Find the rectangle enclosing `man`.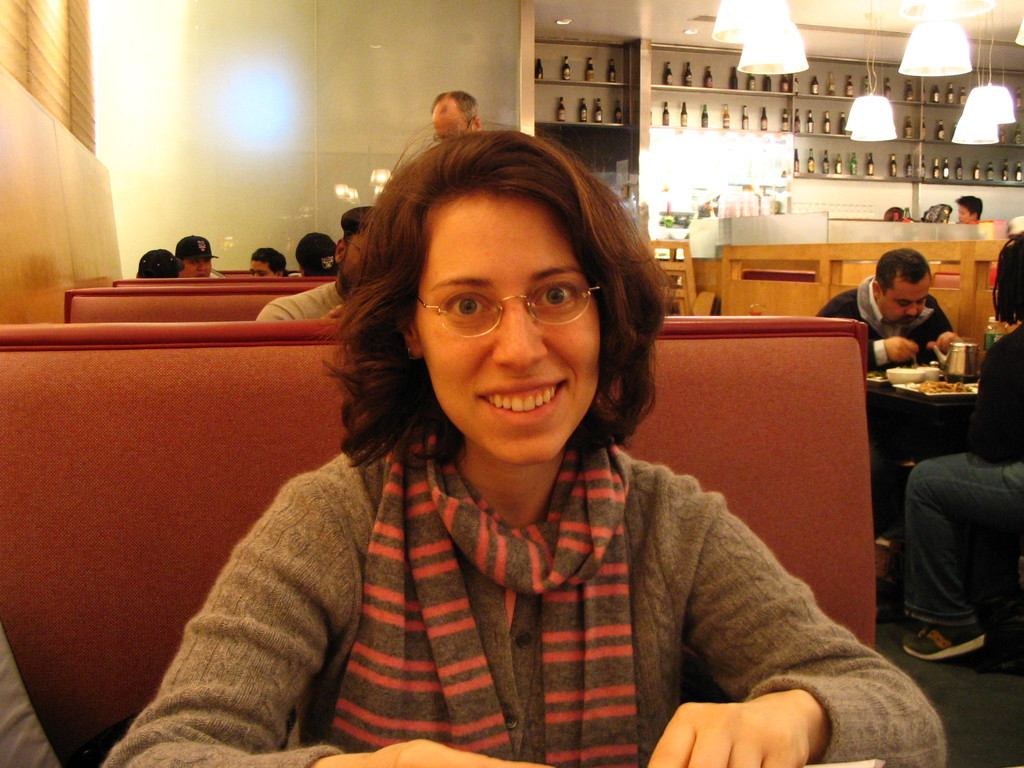
box=[816, 248, 987, 536].
